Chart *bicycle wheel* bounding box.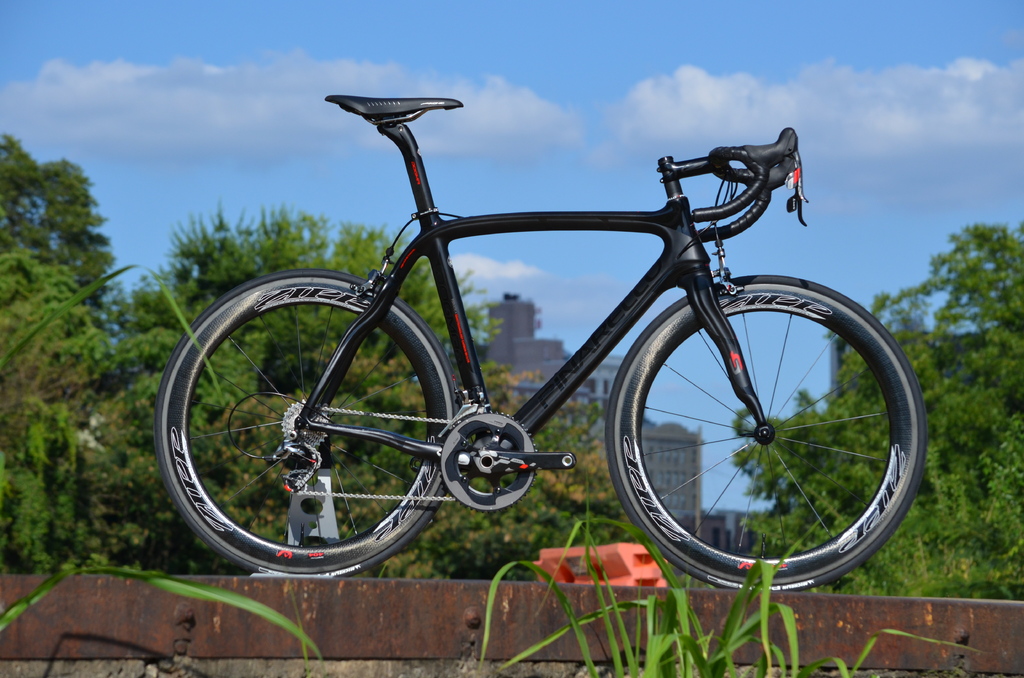
Charted: {"left": 154, "top": 271, "right": 454, "bottom": 577}.
